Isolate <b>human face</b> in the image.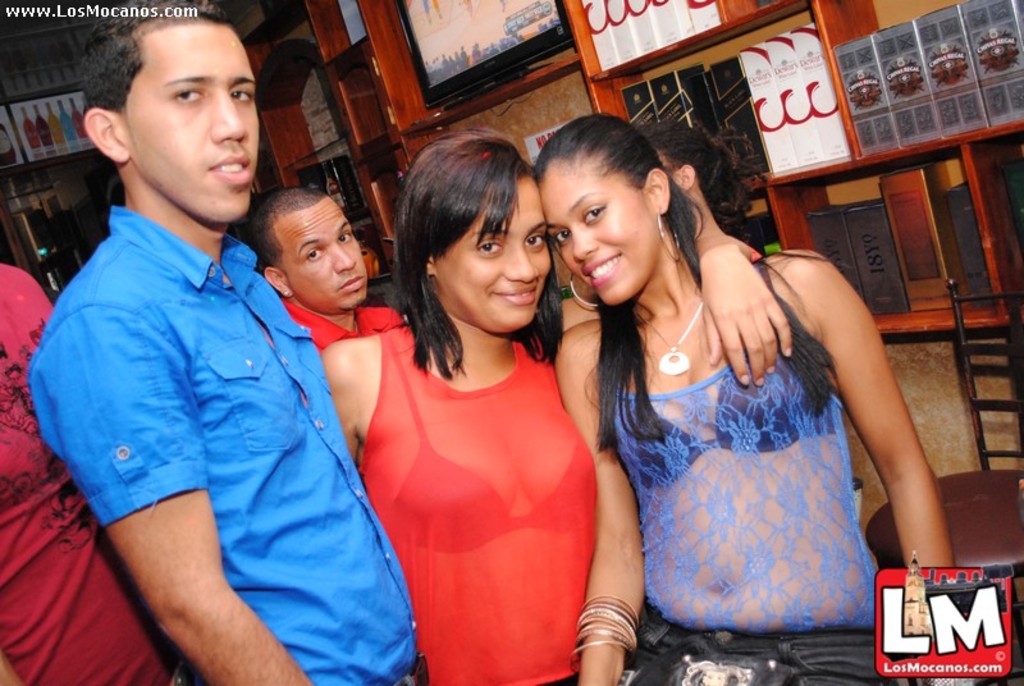
Isolated region: 115, 19, 256, 225.
